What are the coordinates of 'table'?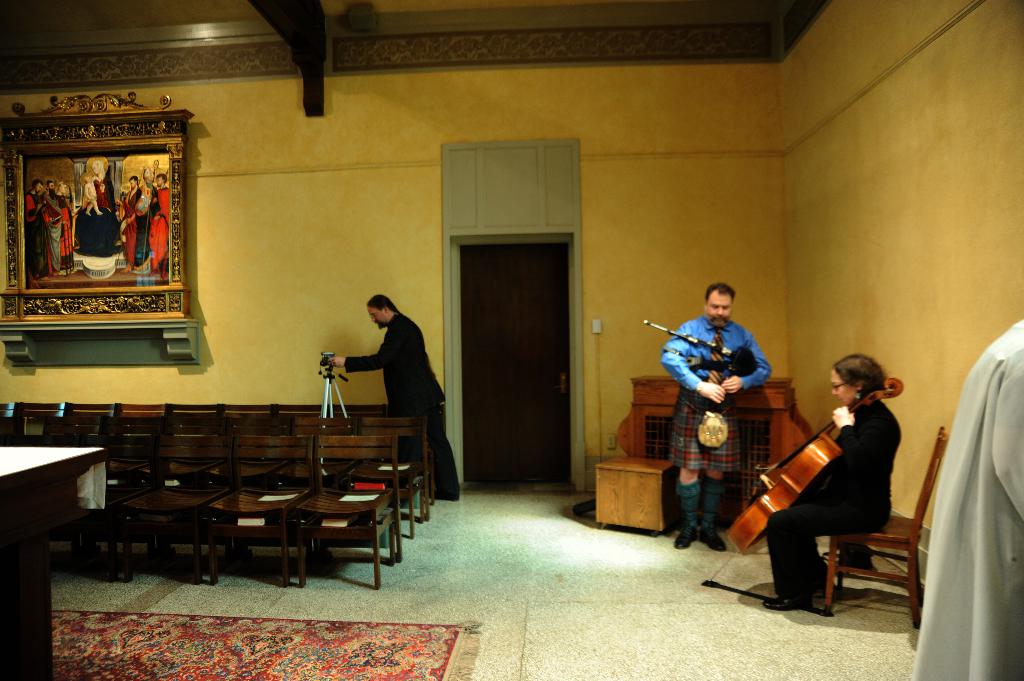
(left=0, top=441, right=105, bottom=680).
